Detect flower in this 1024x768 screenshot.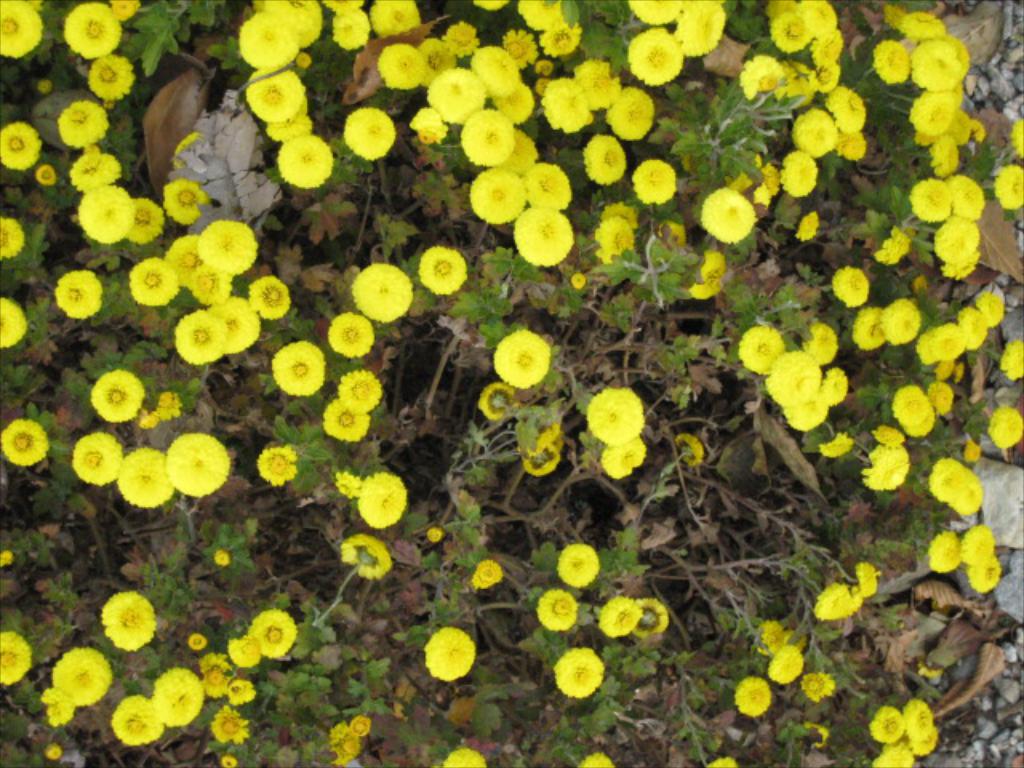
Detection: bbox(637, 597, 667, 637).
